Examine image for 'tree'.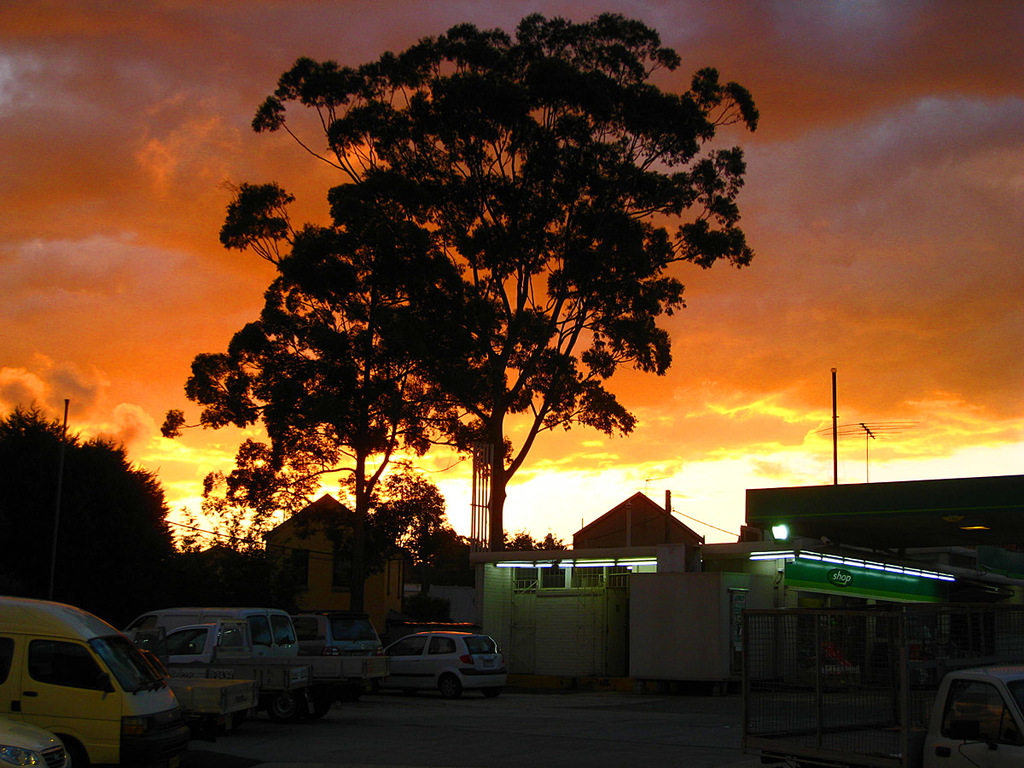
Examination result: <box>172,16,763,581</box>.
